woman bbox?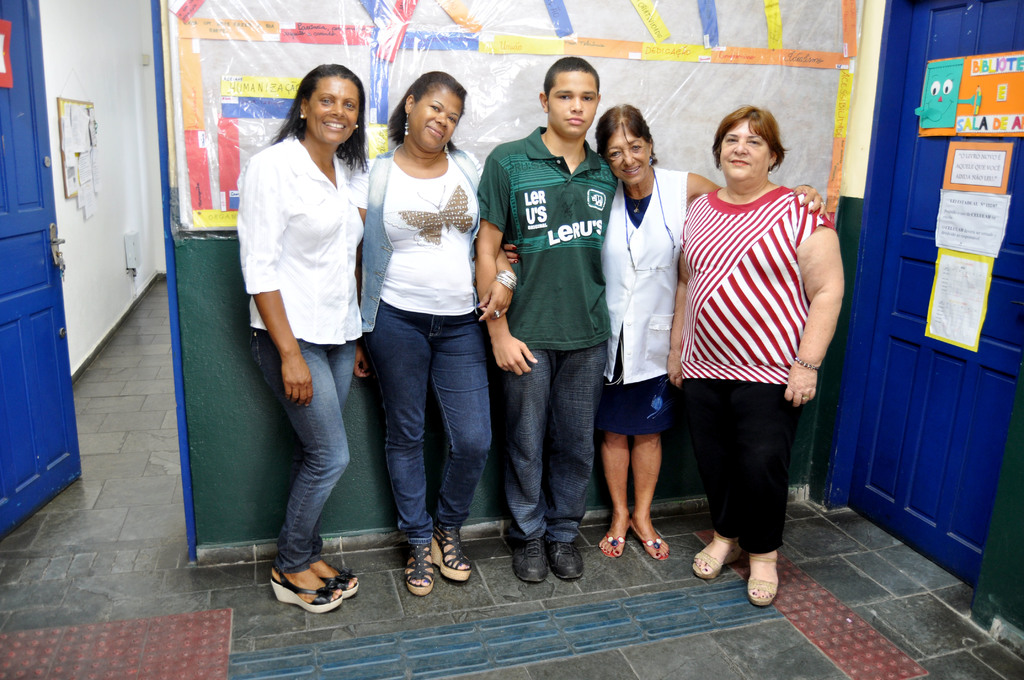
668,104,850,606
